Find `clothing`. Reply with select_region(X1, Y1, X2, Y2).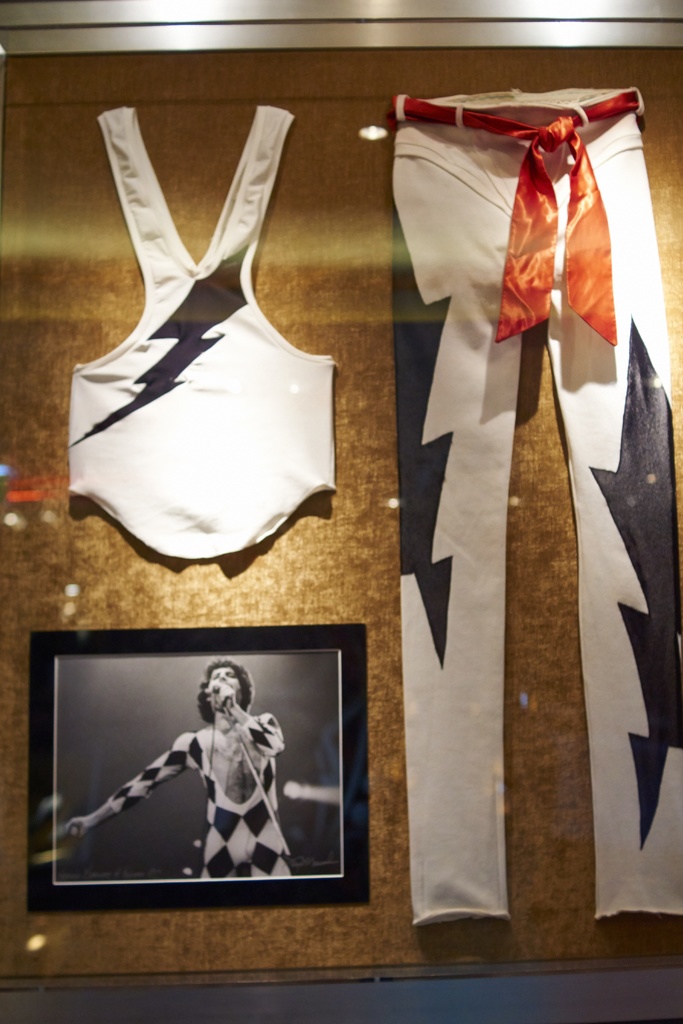
select_region(339, 74, 650, 959).
